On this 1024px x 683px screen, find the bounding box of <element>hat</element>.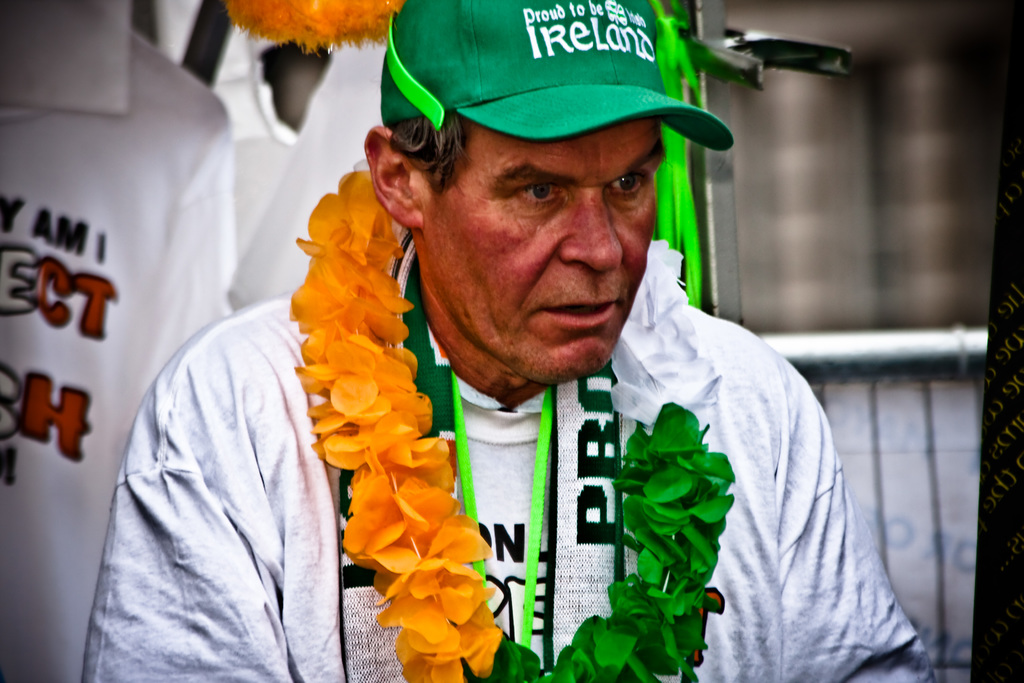
Bounding box: left=378, top=0, right=737, bottom=151.
